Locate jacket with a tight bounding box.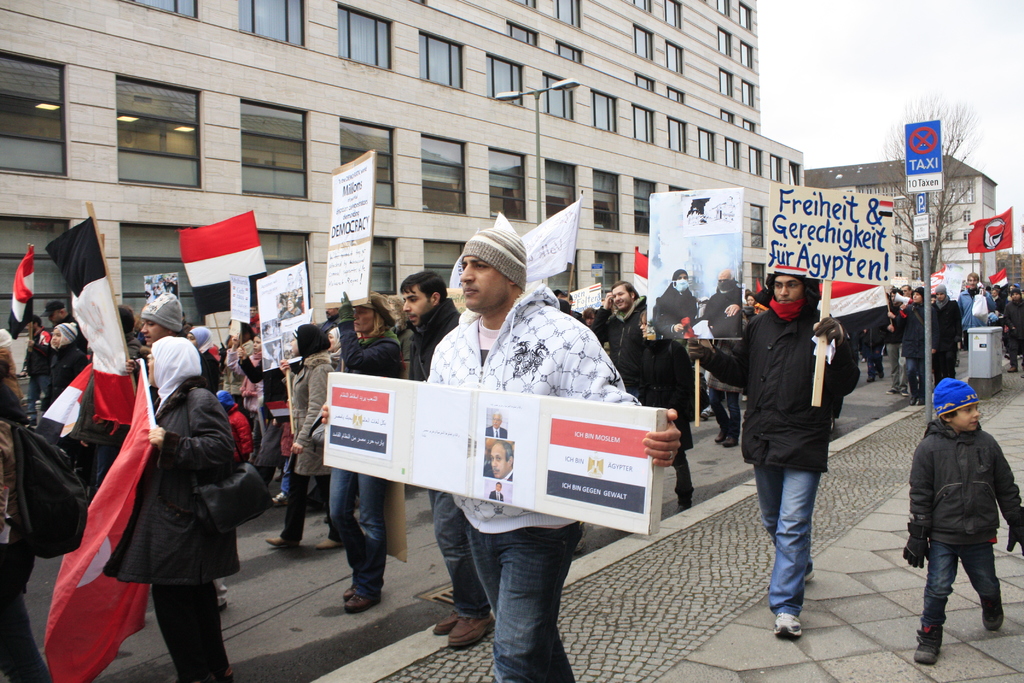
l=291, t=352, r=343, b=484.
